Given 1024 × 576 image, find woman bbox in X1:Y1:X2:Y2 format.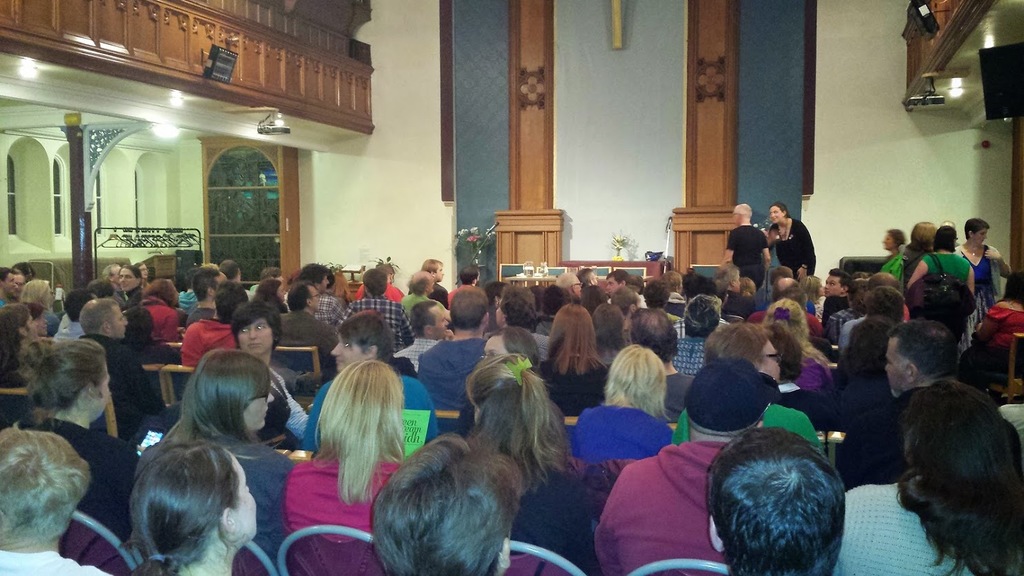
899:219:937:324.
